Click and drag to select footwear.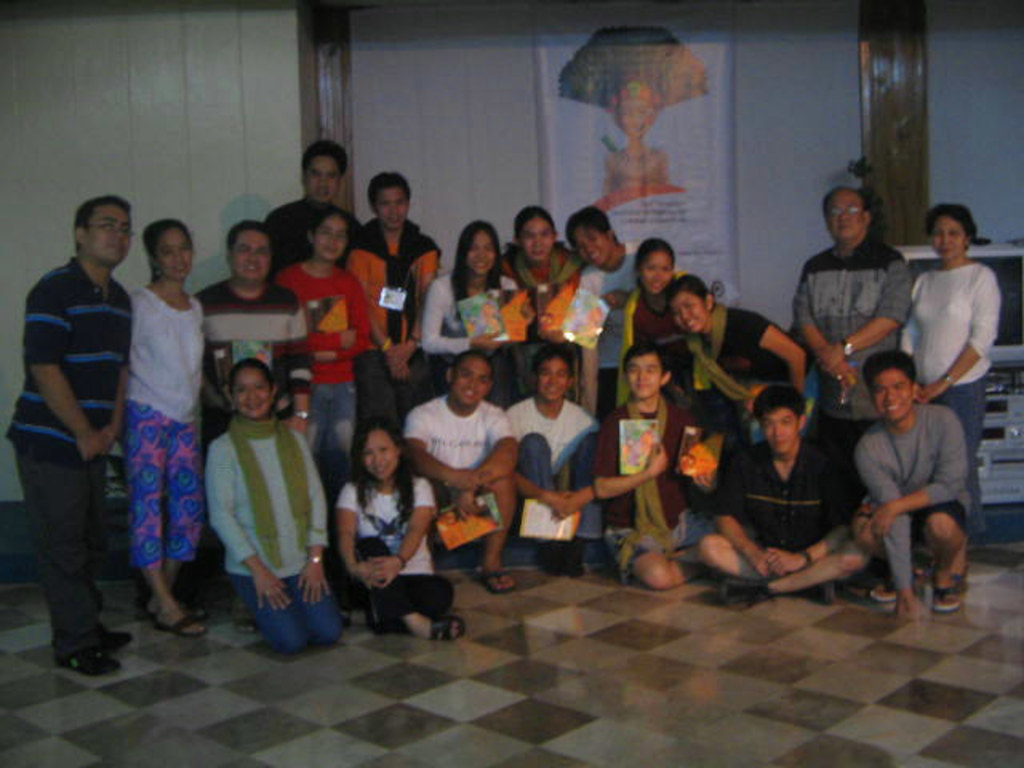
Selection: l=872, t=576, r=901, b=605.
